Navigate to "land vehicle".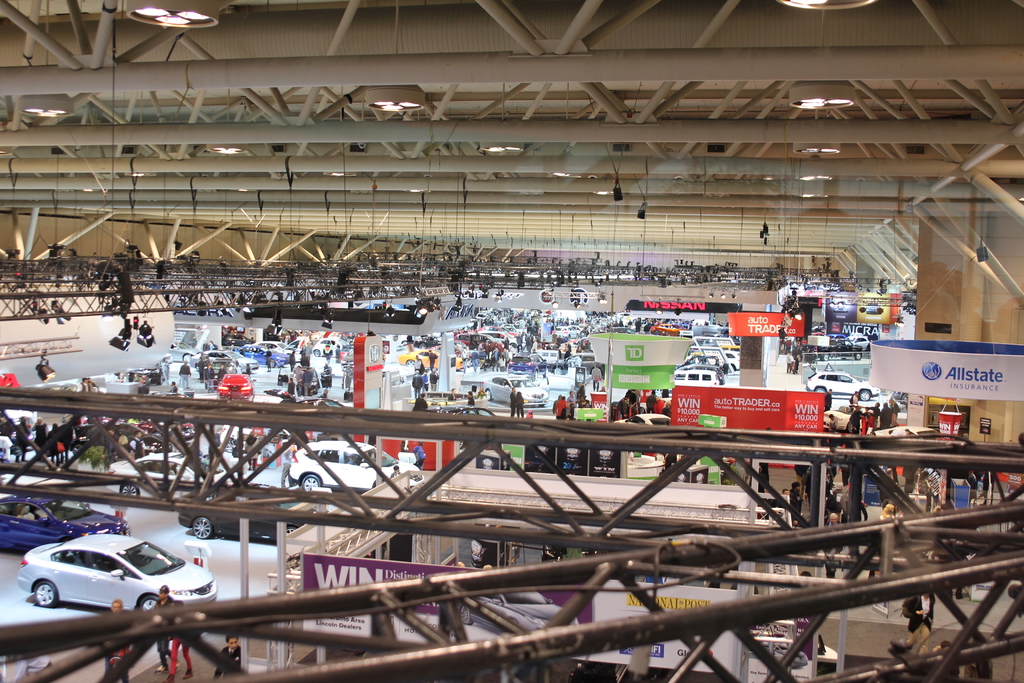
Navigation target: pyautogui.locateOnScreen(106, 449, 238, 486).
